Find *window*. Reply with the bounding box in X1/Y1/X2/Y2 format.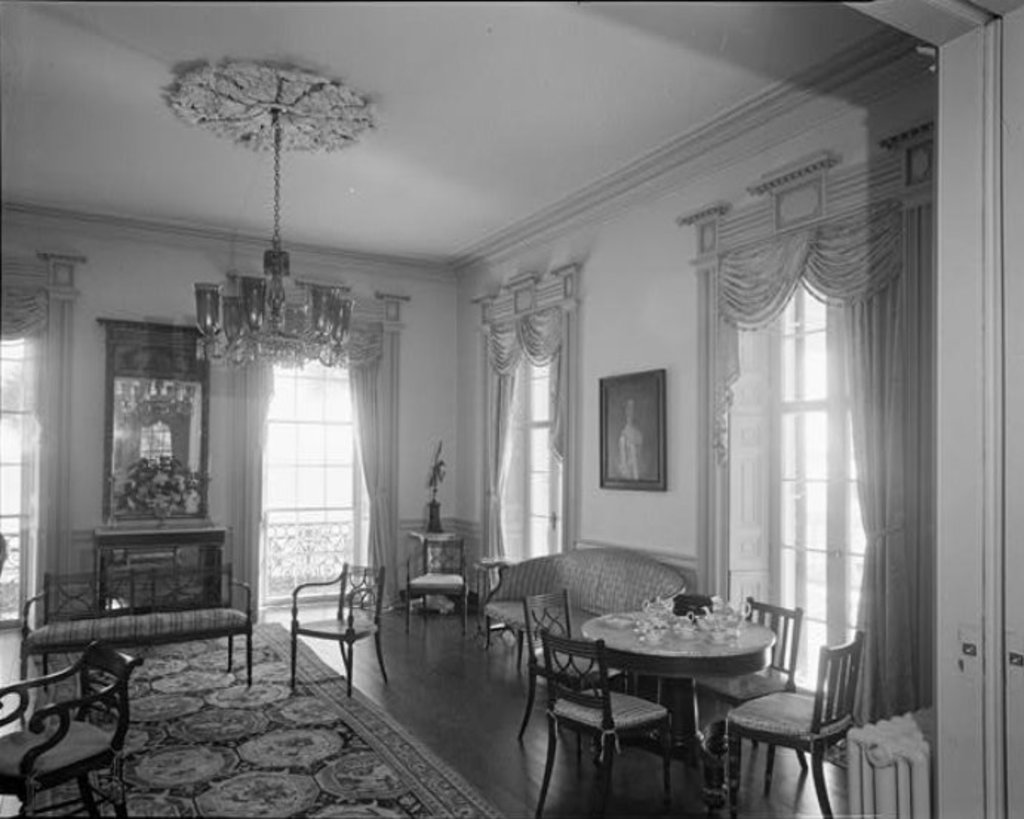
772/265/883/686.
